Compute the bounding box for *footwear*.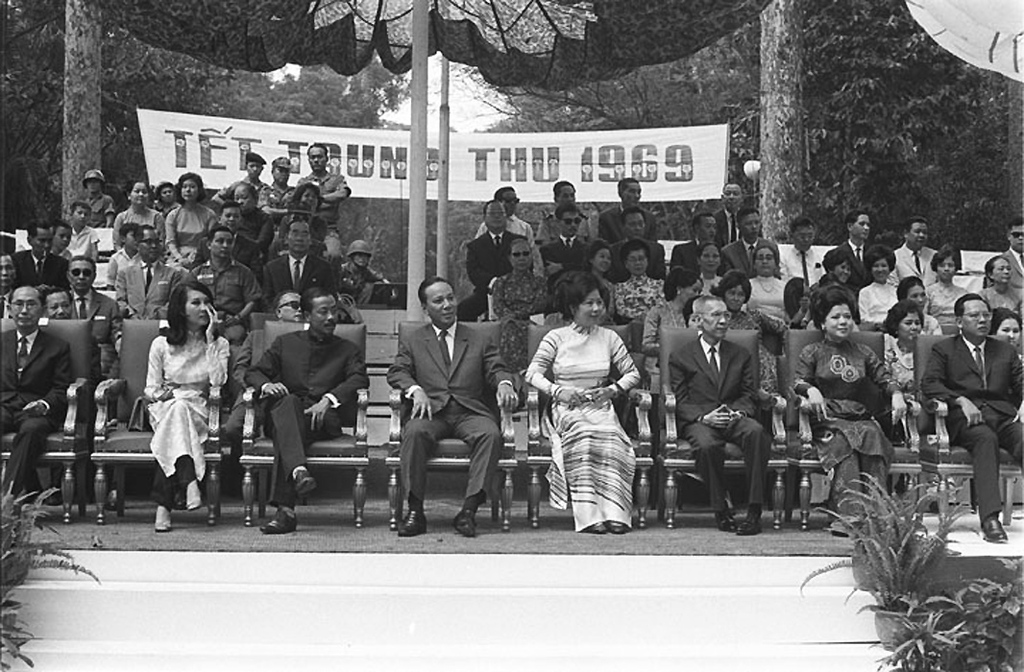
[x1=257, y1=511, x2=296, y2=535].
